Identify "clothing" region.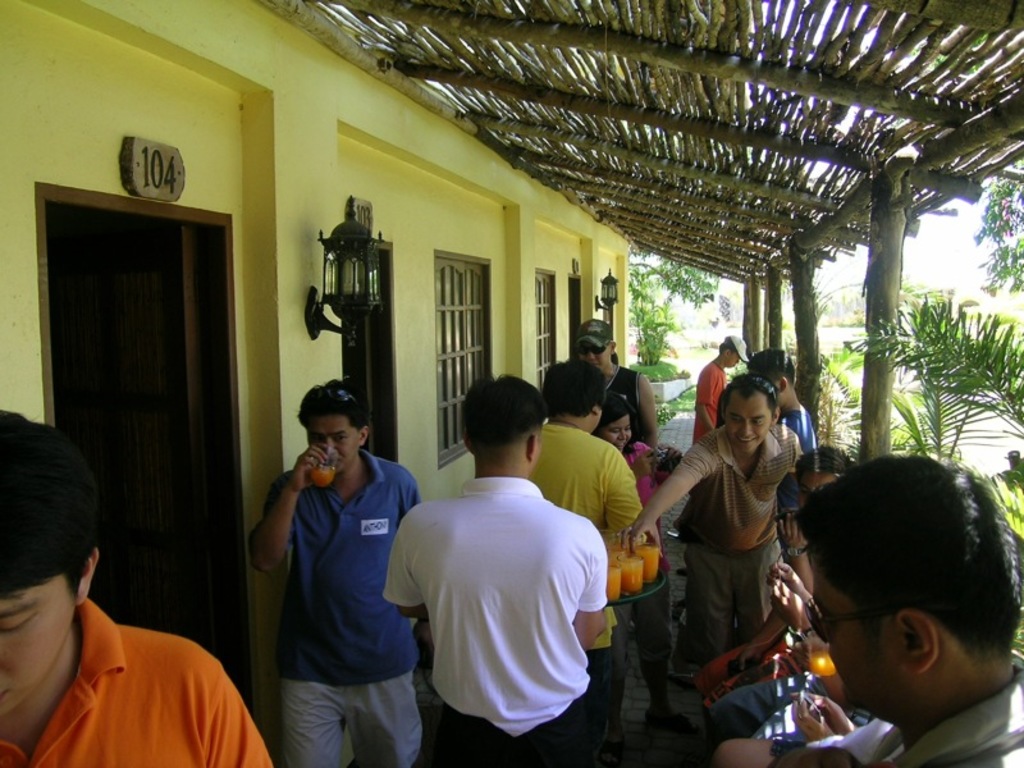
Region: pyautogui.locateOnScreen(684, 554, 764, 677).
